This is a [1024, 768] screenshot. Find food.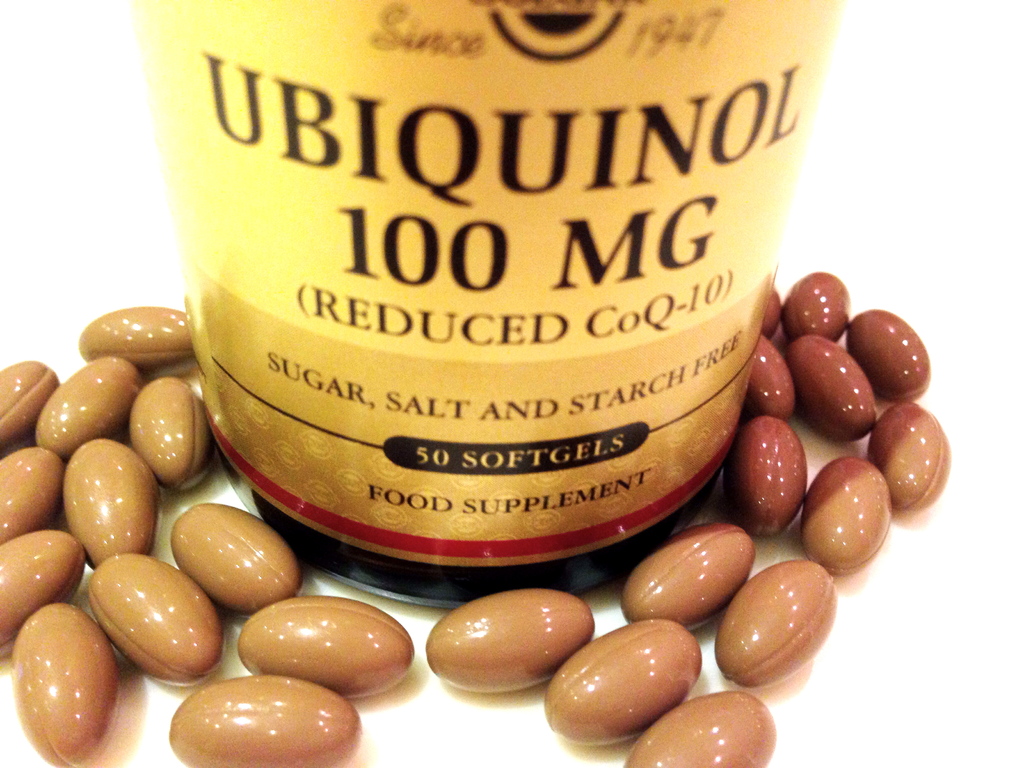
Bounding box: l=849, t=305, r=932, b=399.
